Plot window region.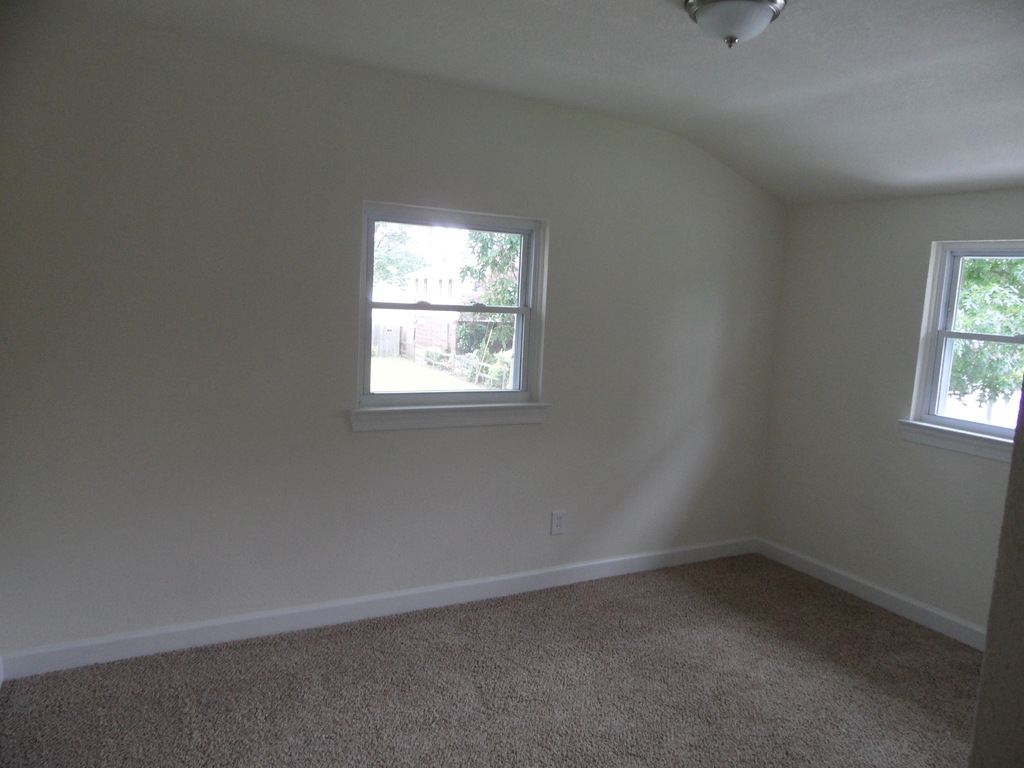
Plotted at {"left": 899, "top": 247, "right": 1023, "bottom": 447}.
